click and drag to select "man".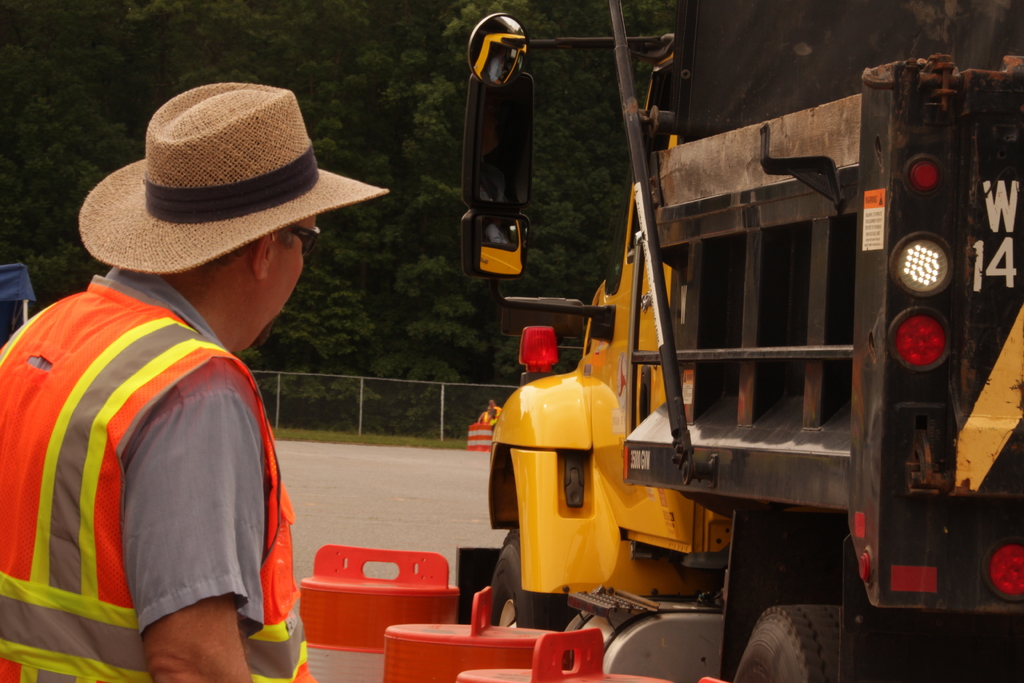
Selection: box(37, 156, 340, 610).
